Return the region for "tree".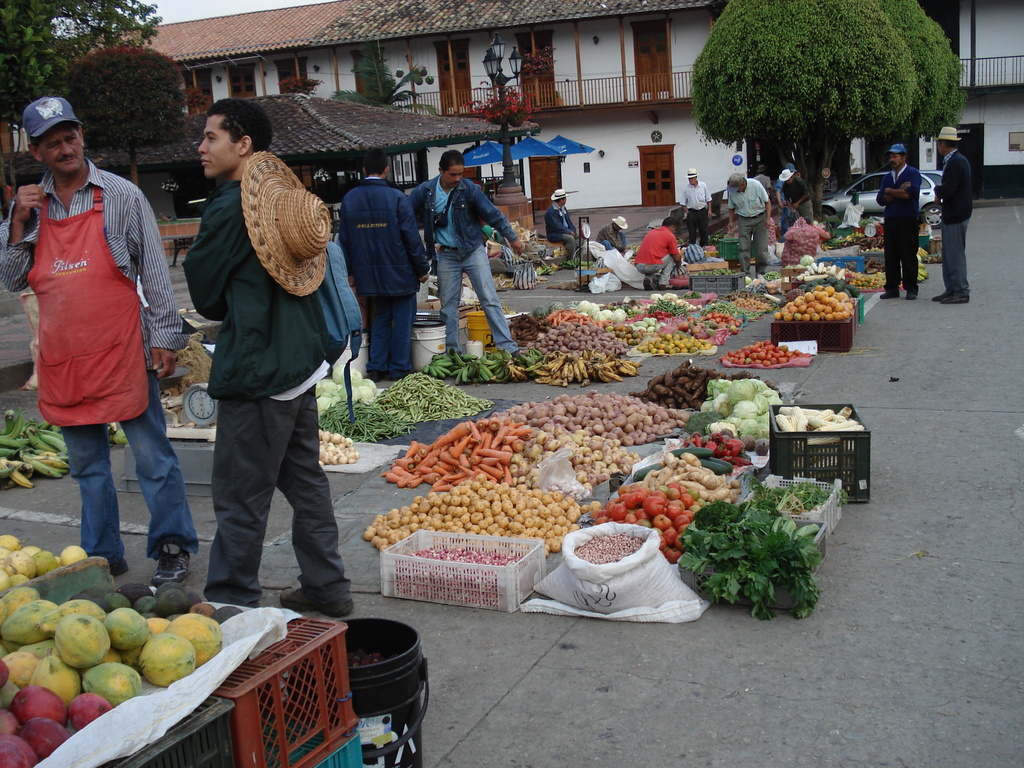
crop(0, 0, 162, 127).
